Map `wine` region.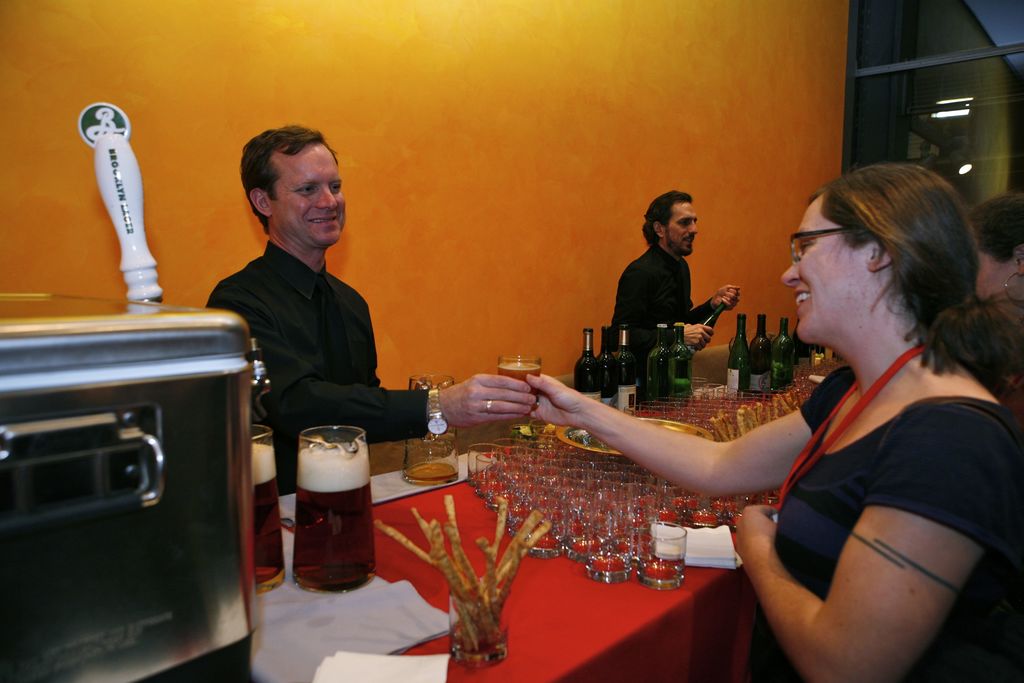
Mapped to x1=726, y1=309, x2=754, y2=402.
